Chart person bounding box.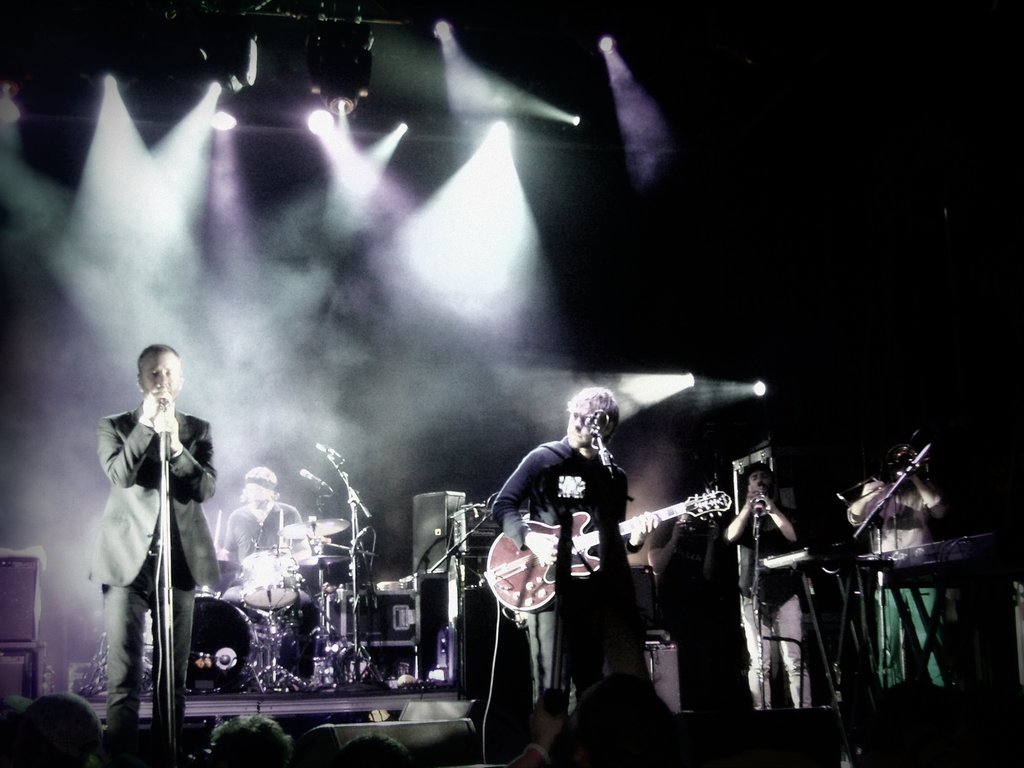
Charted: left=0, top=696, right=106, bottom=767.
